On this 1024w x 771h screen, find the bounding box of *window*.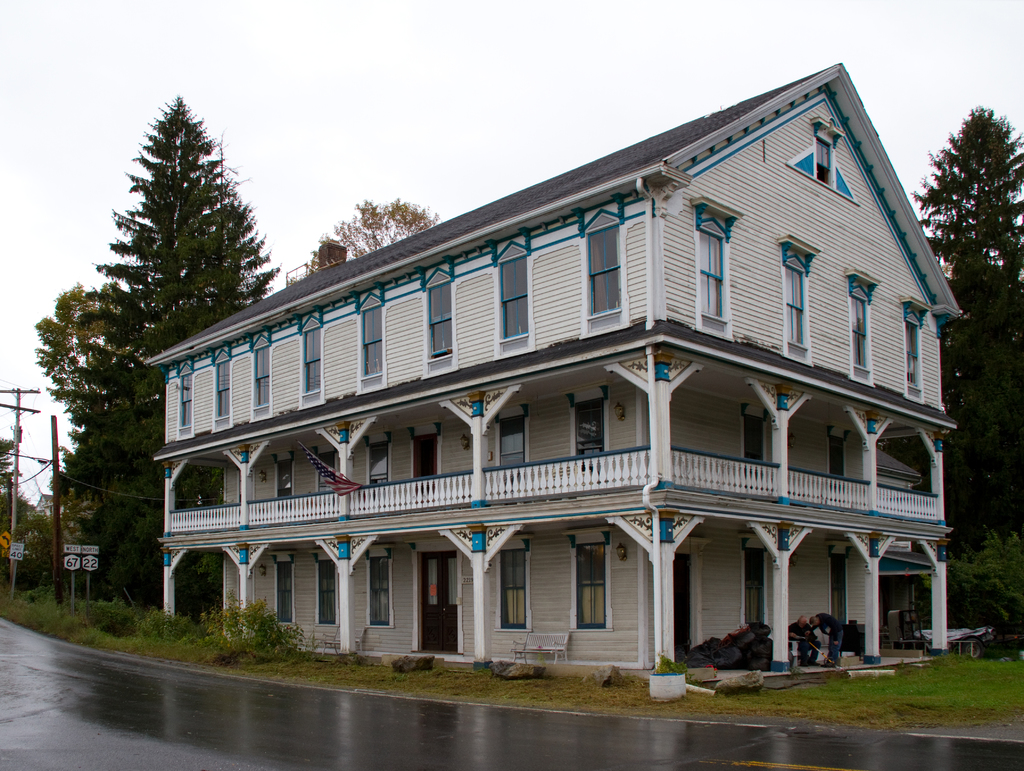
Bounding box: box(577, 542, 607, 629).
